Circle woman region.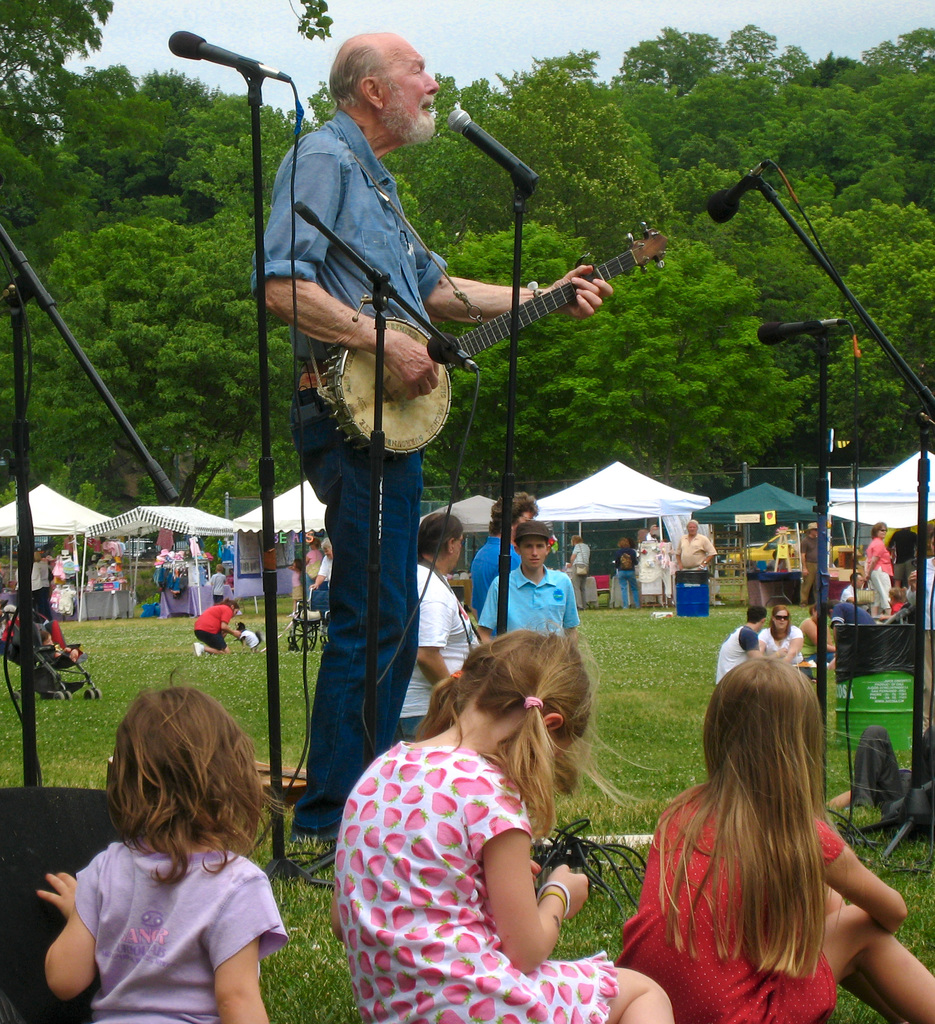
Region: BBox(610, 612, 886, 1012).
